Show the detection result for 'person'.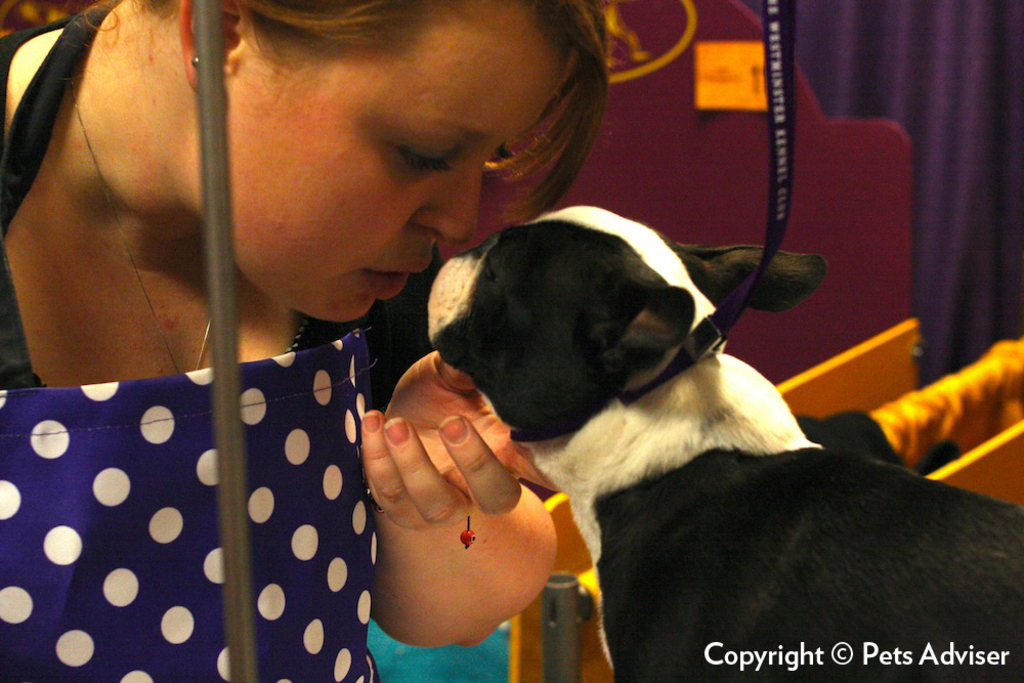
select_region(0, 0, 610, 682).
